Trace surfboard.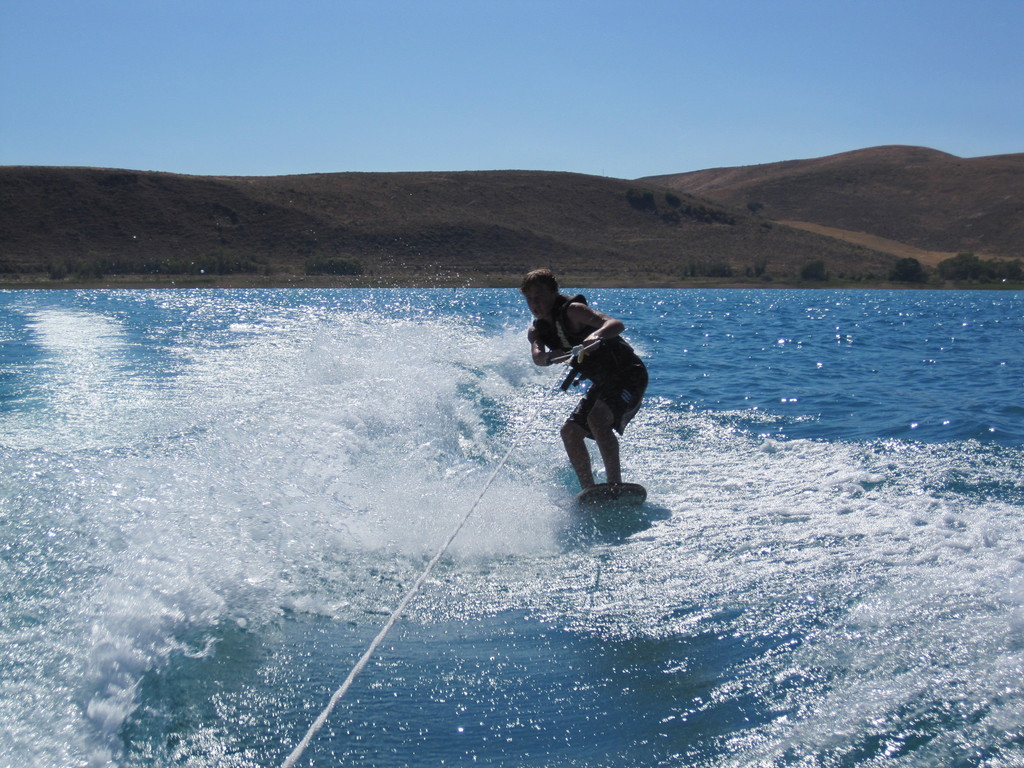
Traced to box=[573, 479, 645, 505].
